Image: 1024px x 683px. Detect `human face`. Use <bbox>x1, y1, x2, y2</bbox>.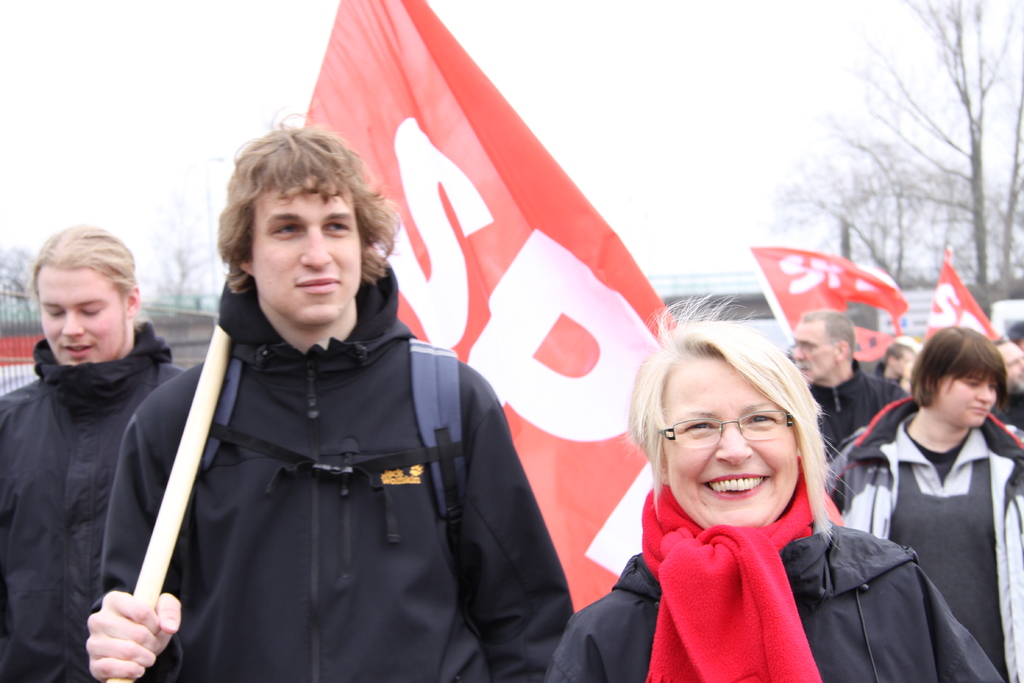
<bbox>932, 372, 996, 429</bbox>.
